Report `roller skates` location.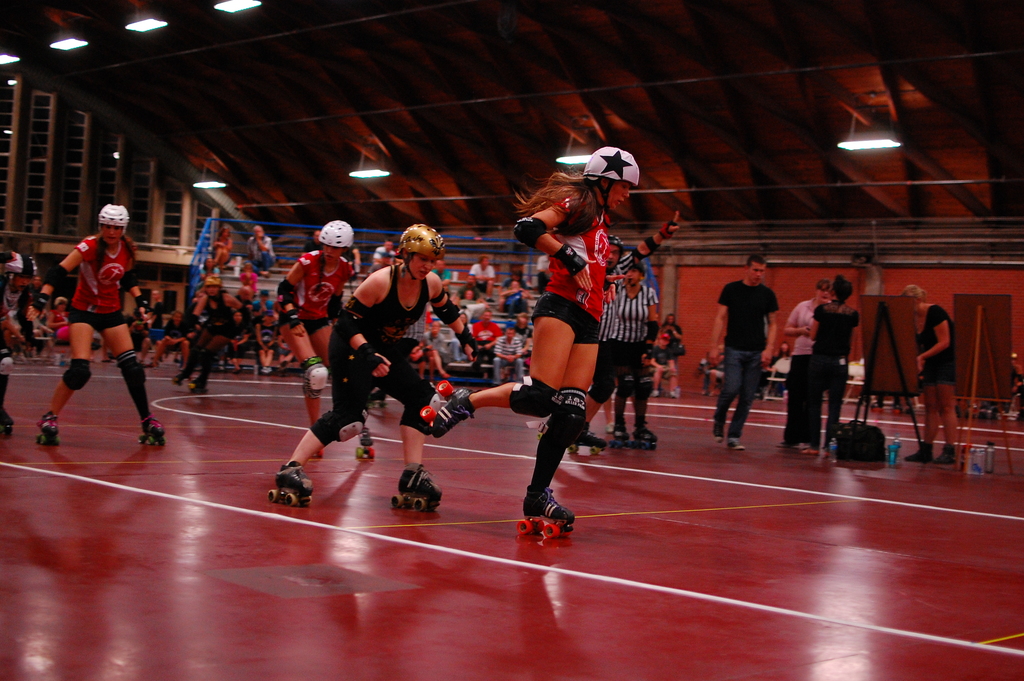
Report: locate(607, 422, 634, 448).
